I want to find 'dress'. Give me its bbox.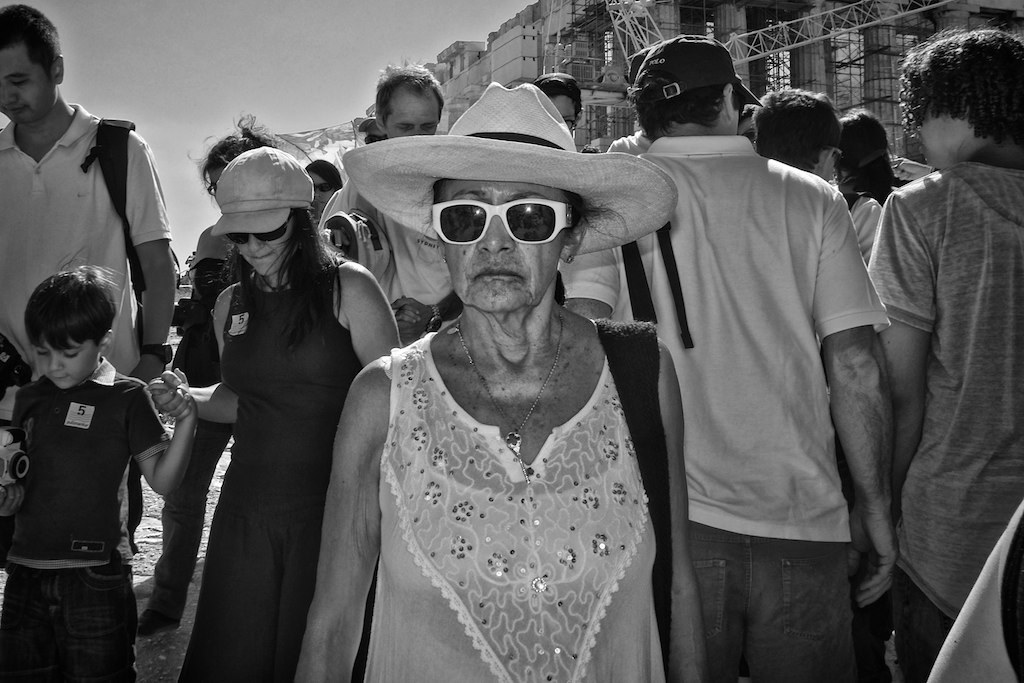
left=175, top=255, right=361, bottom=682.
